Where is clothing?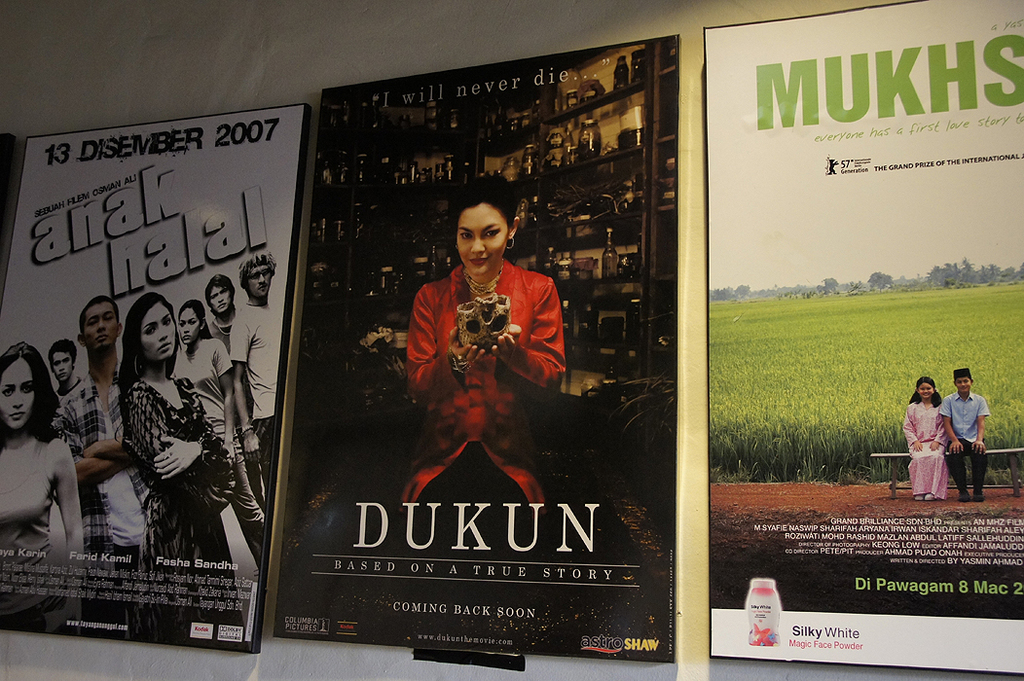
locate(209, 319, 235, 351).
